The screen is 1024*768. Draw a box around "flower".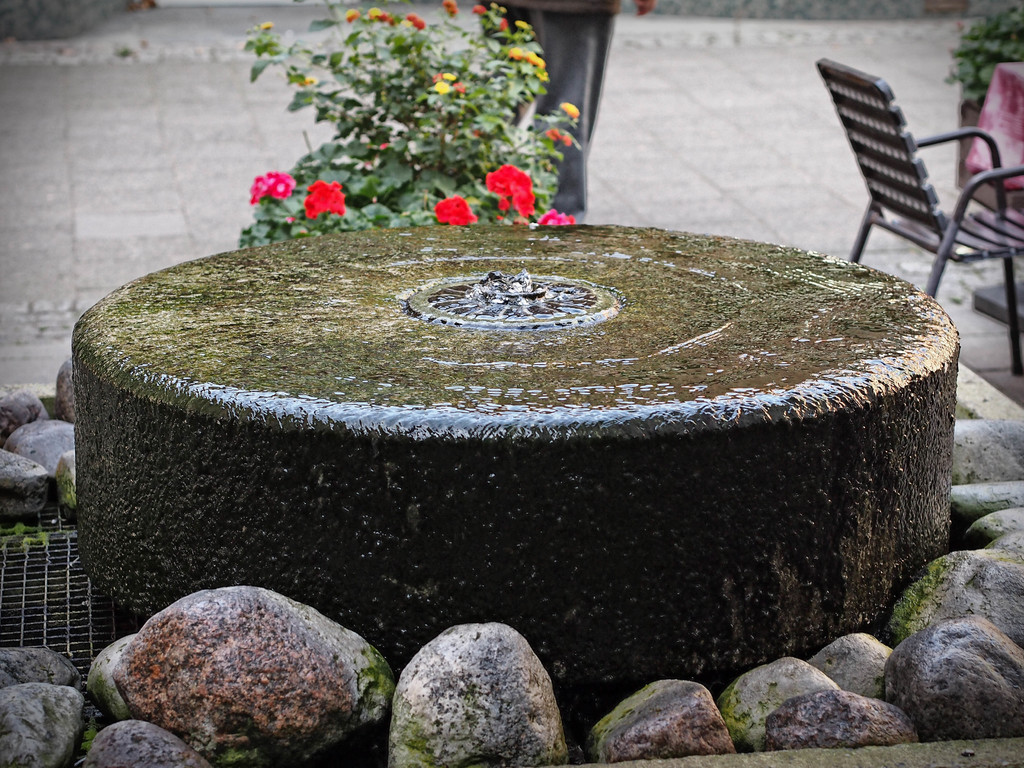
bbox=[304, 73, 318, 86].
